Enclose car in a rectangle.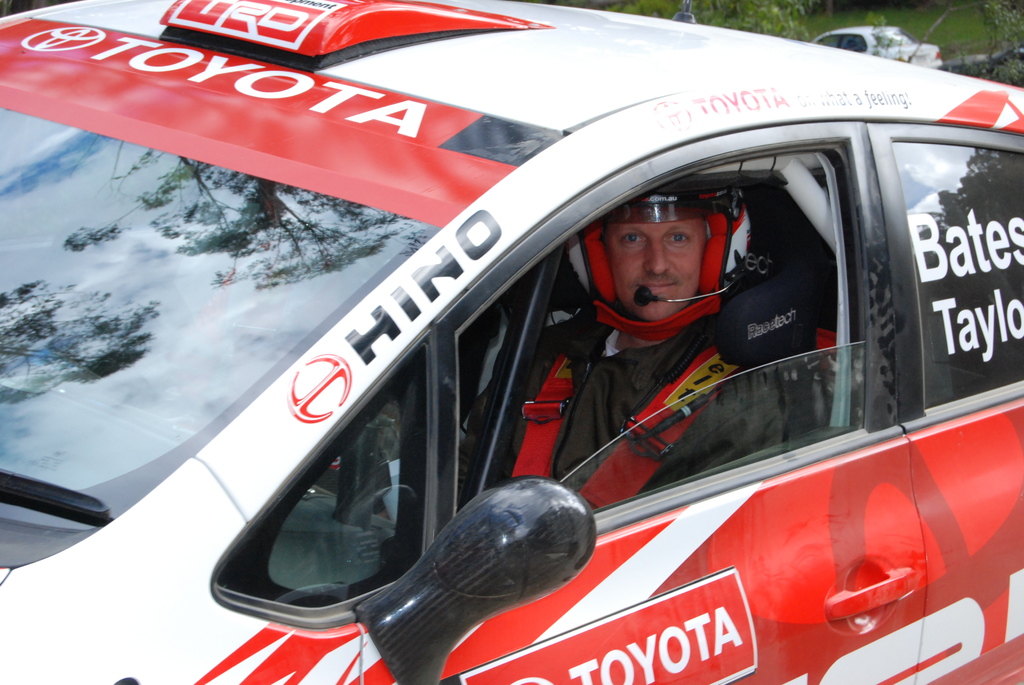
l=0, t=0, r=1023, b=684.
